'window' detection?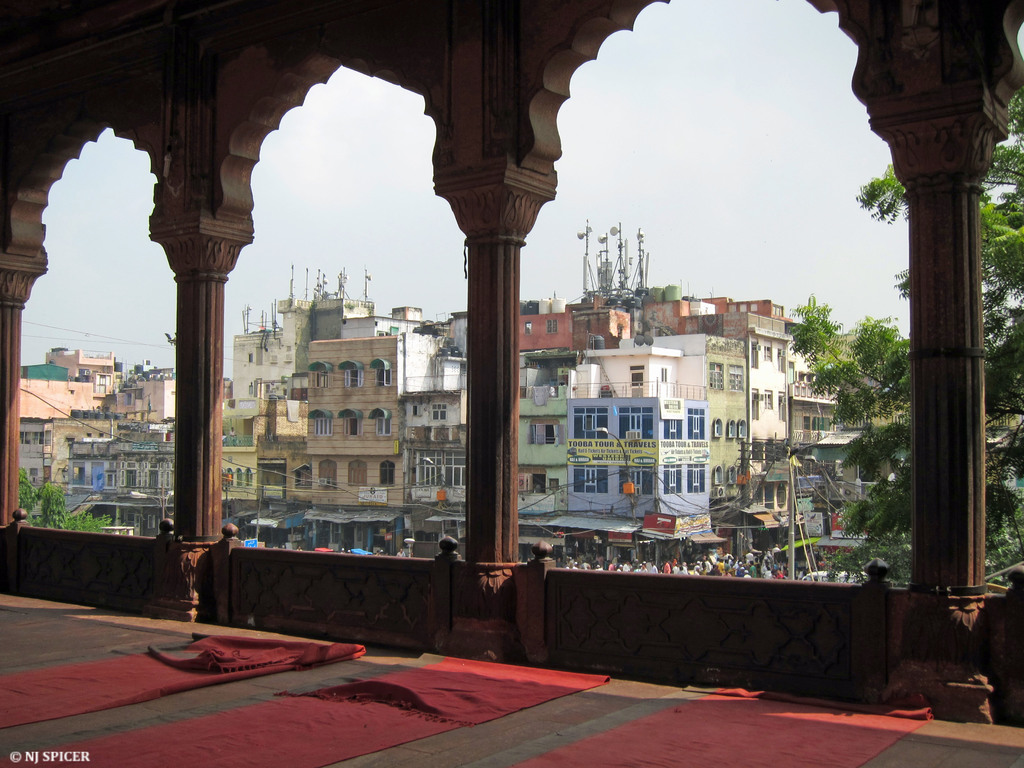
x1=296, y1=468, x2=311, y2=490
